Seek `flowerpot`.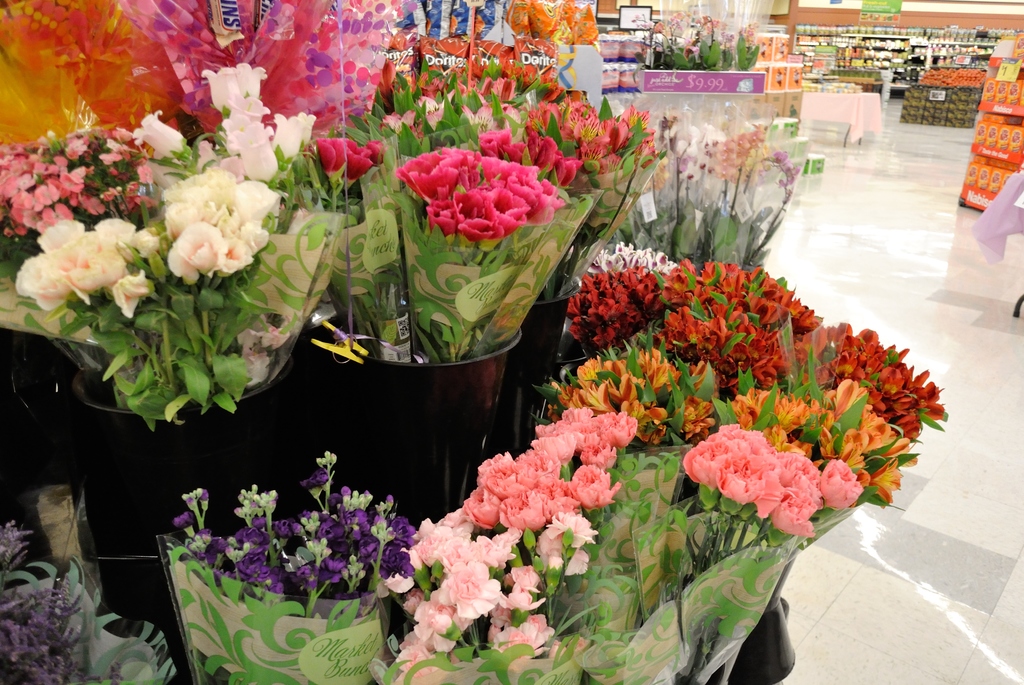
region(69, 345, 300, 684).
